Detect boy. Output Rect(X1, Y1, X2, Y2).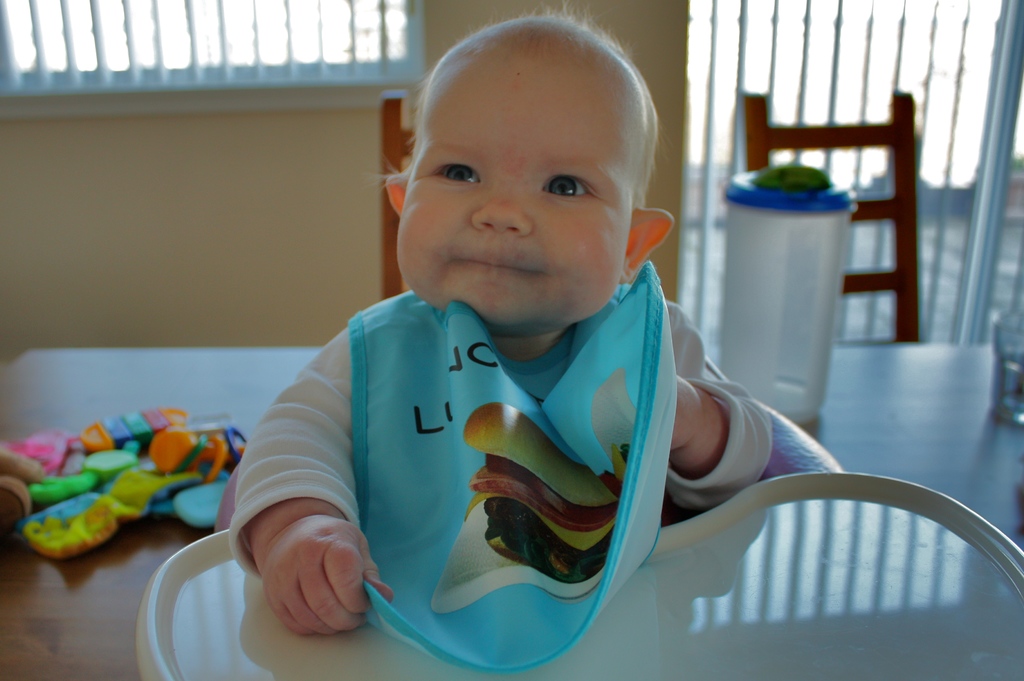
Rect(314, 0, 735, 680).
